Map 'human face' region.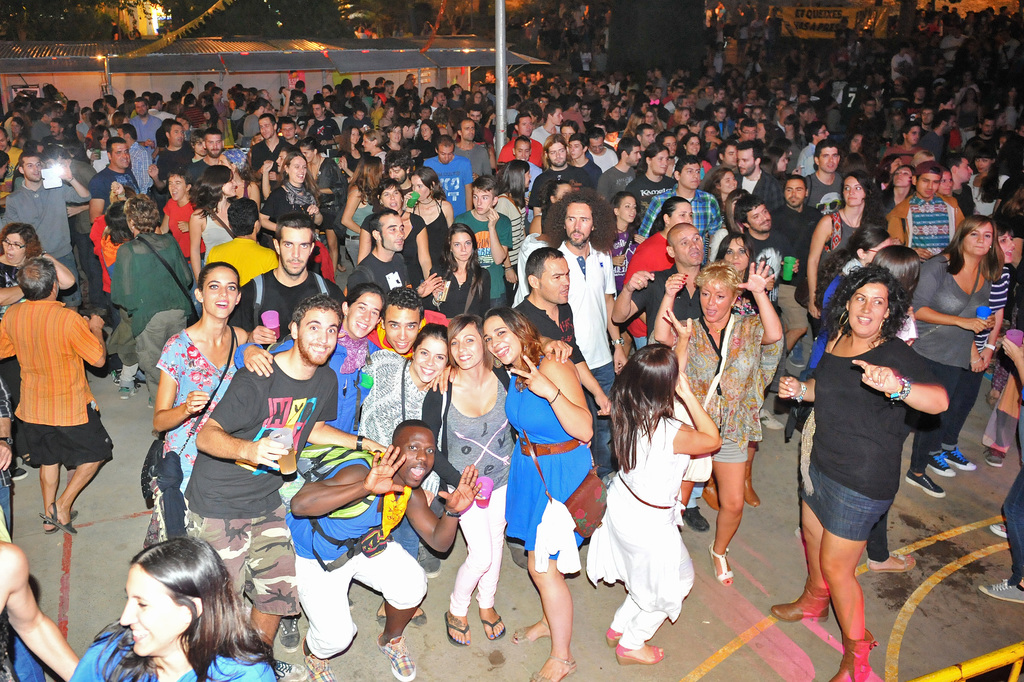
Mapped to select_region(21, 157, 44, 183).
